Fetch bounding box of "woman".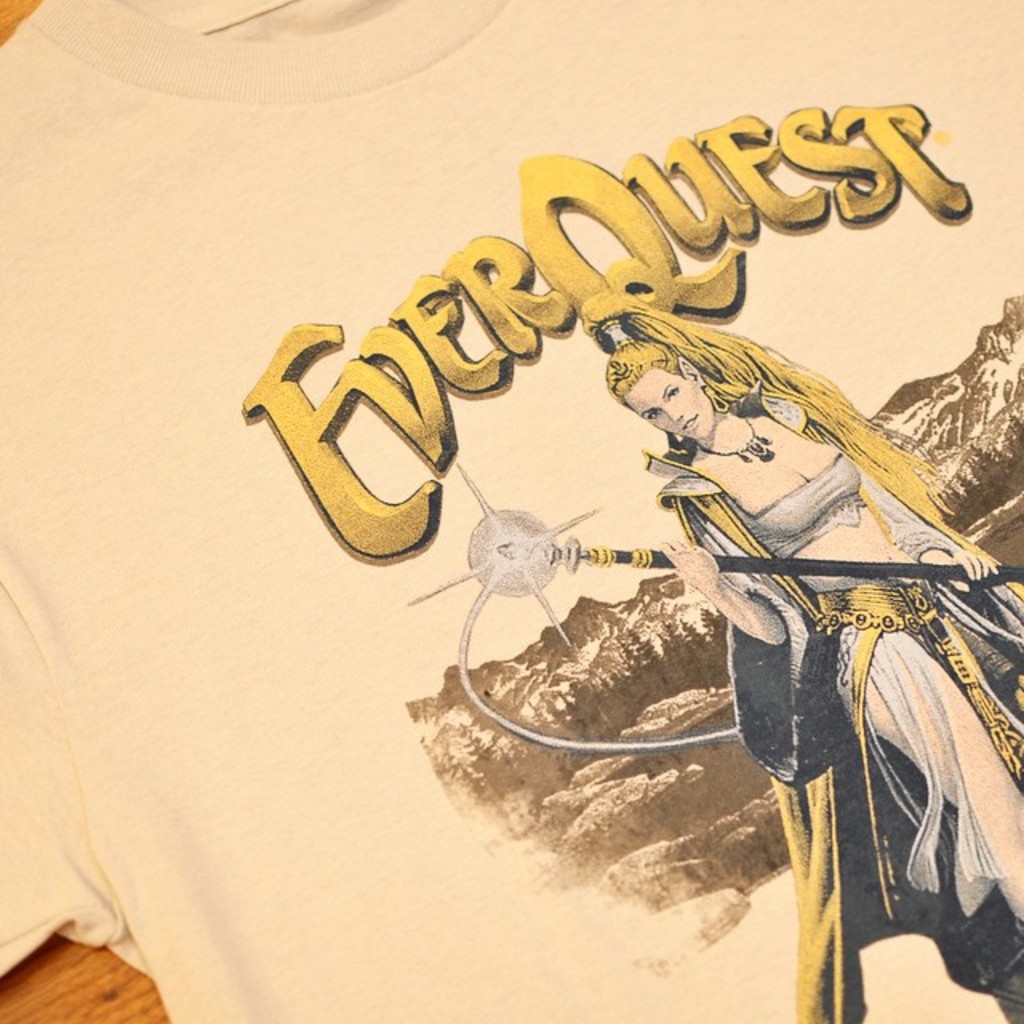
Bbox: l=458, t=189, r=955, b=925.
